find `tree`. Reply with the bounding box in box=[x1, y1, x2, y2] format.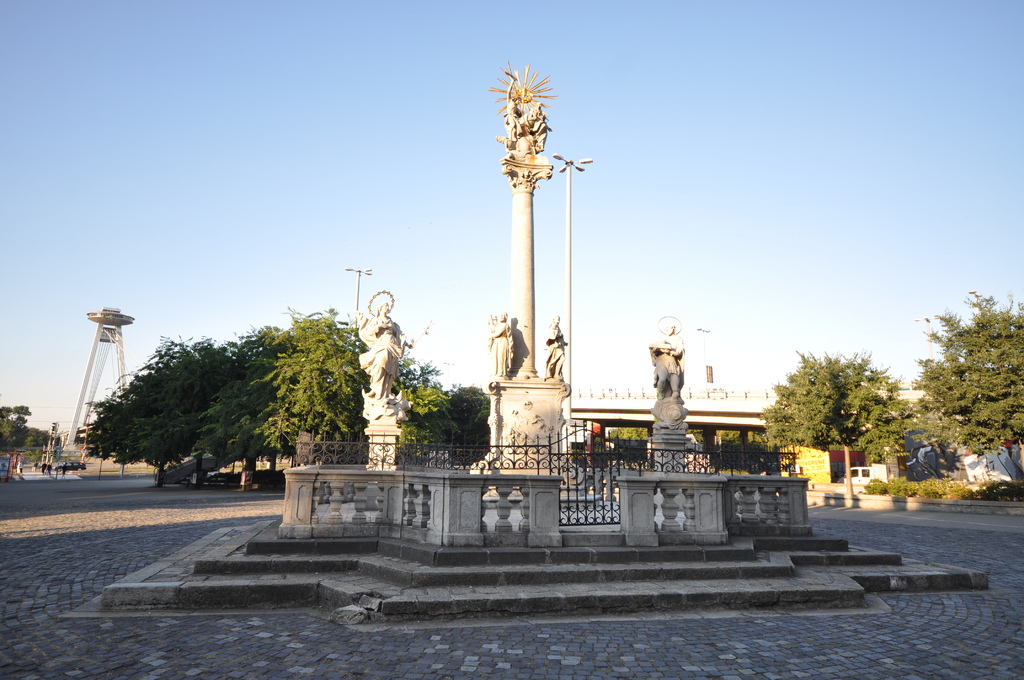
box=[775, 344, 913, 482].
